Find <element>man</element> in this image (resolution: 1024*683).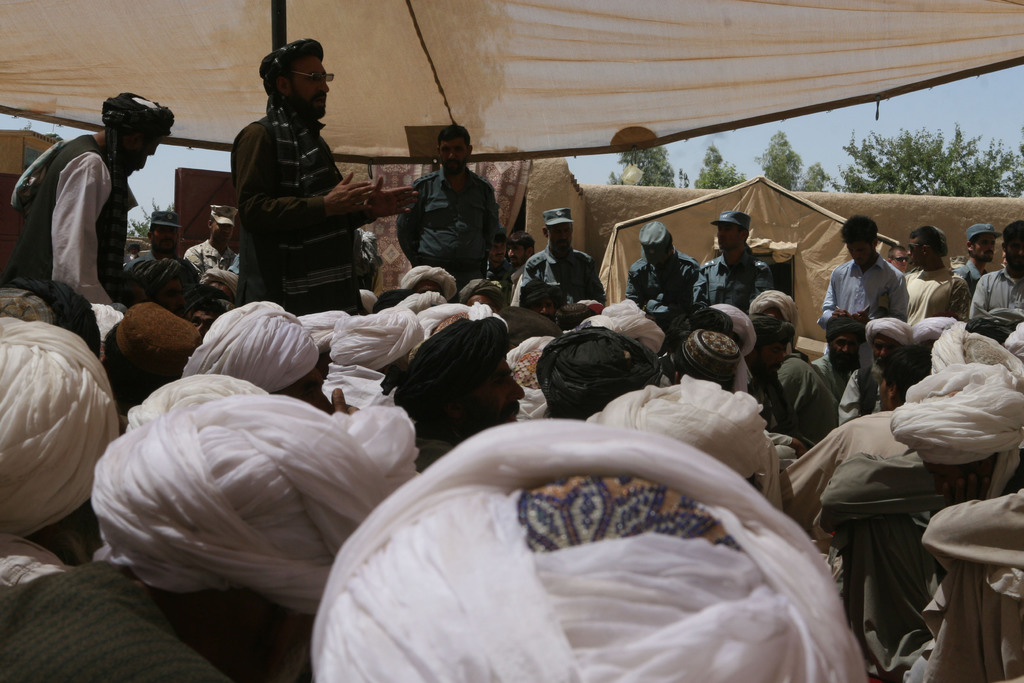
222:37:424:332.
